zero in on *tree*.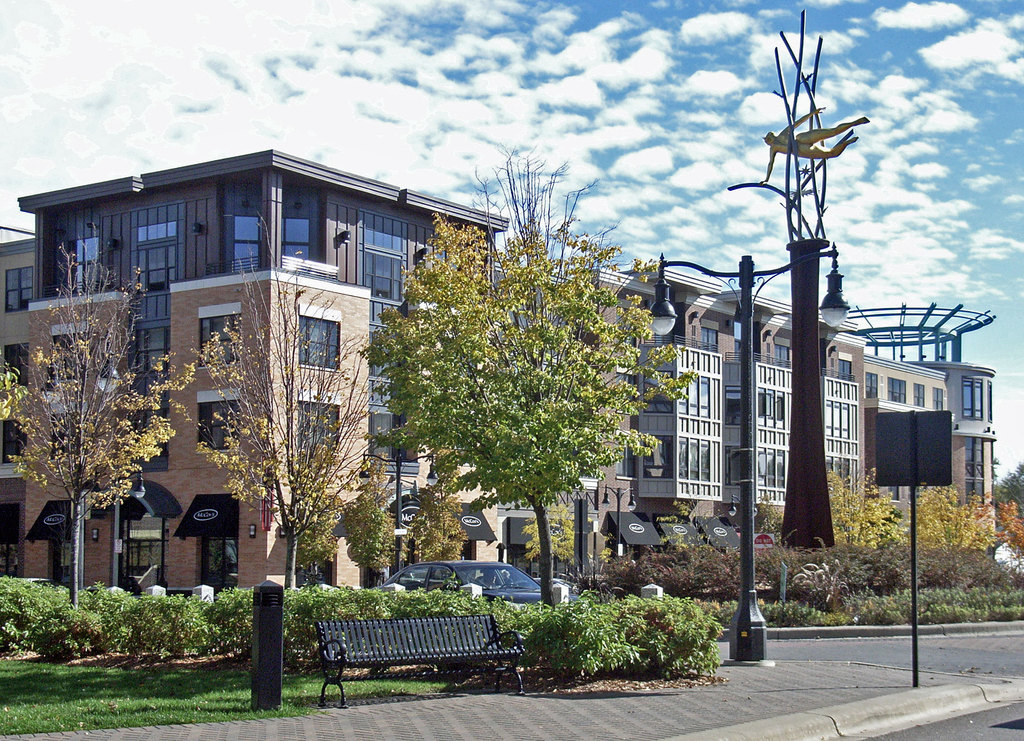
Zeroed in: [left=354, top=211, right=691, bottom=599].
